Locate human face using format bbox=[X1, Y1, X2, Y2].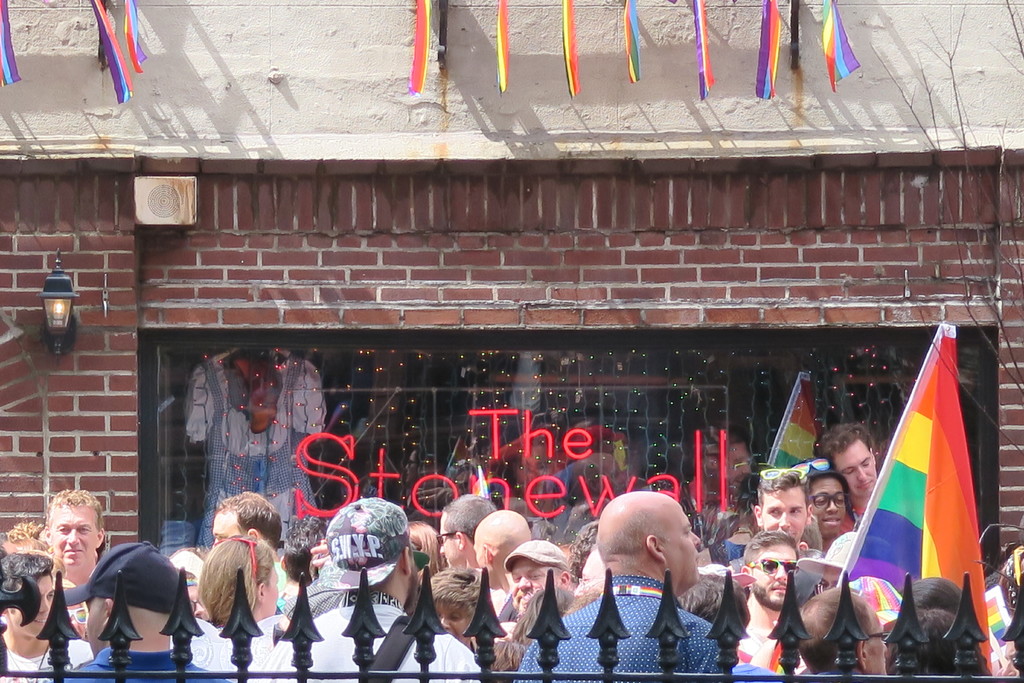
bbox=[86, 599, 102, 657].
